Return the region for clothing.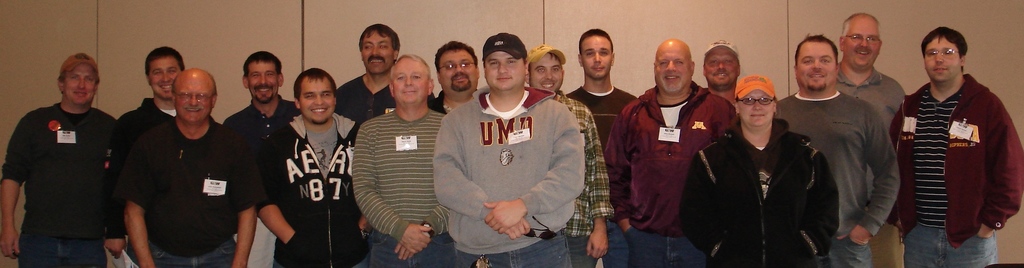
<region>415, 88, 598, 267</region>.
